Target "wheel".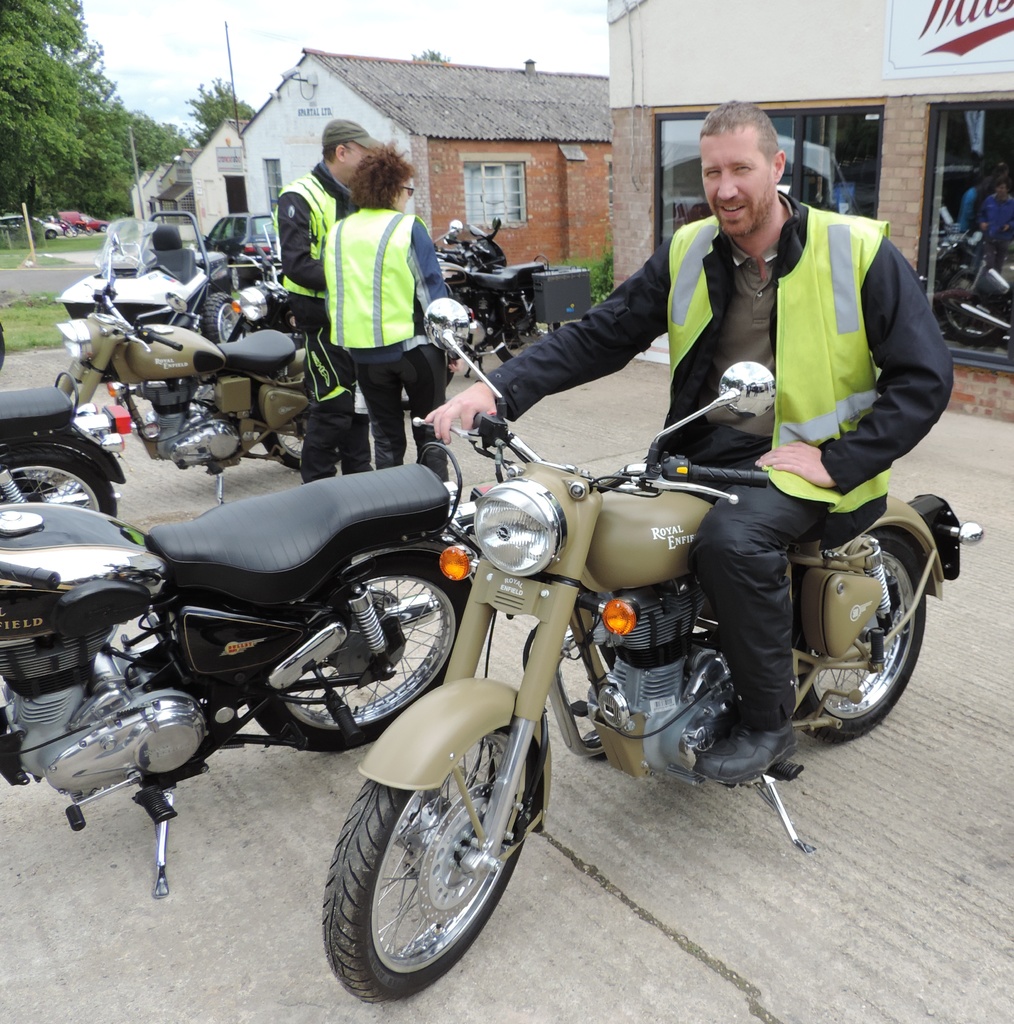
Target region: BBox(491, 294, 561, 361).
